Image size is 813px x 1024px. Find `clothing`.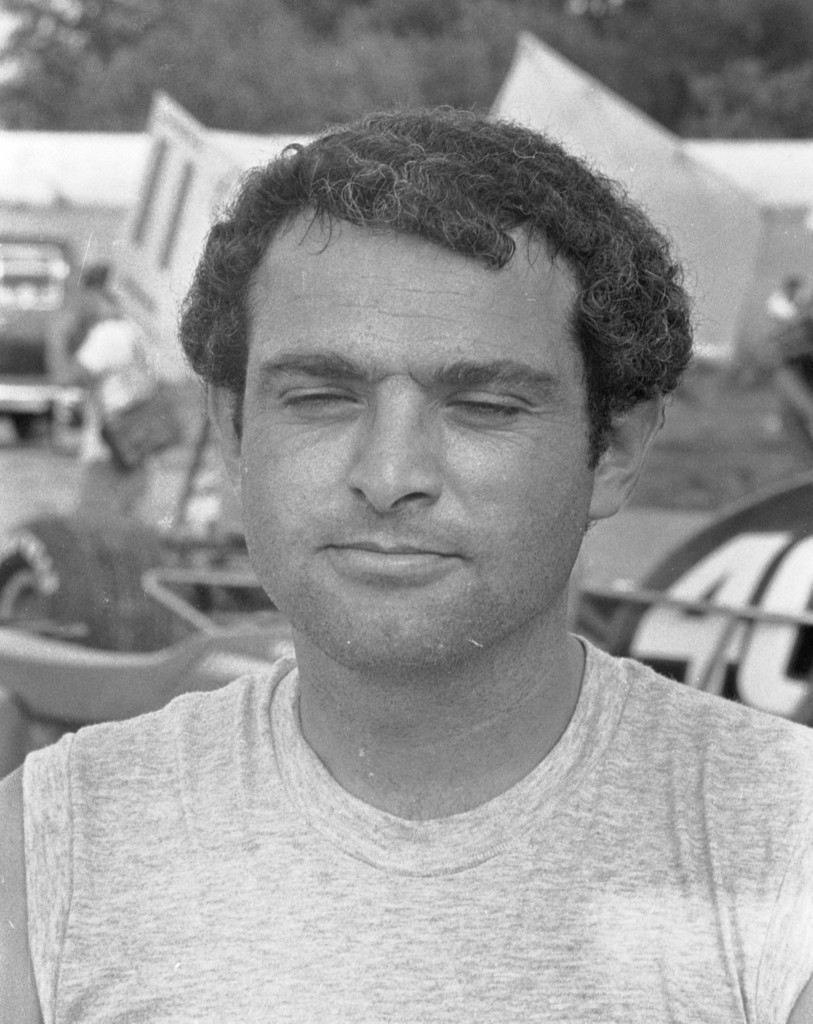
[x1=67, y1=289, x2=121, y2=359].
